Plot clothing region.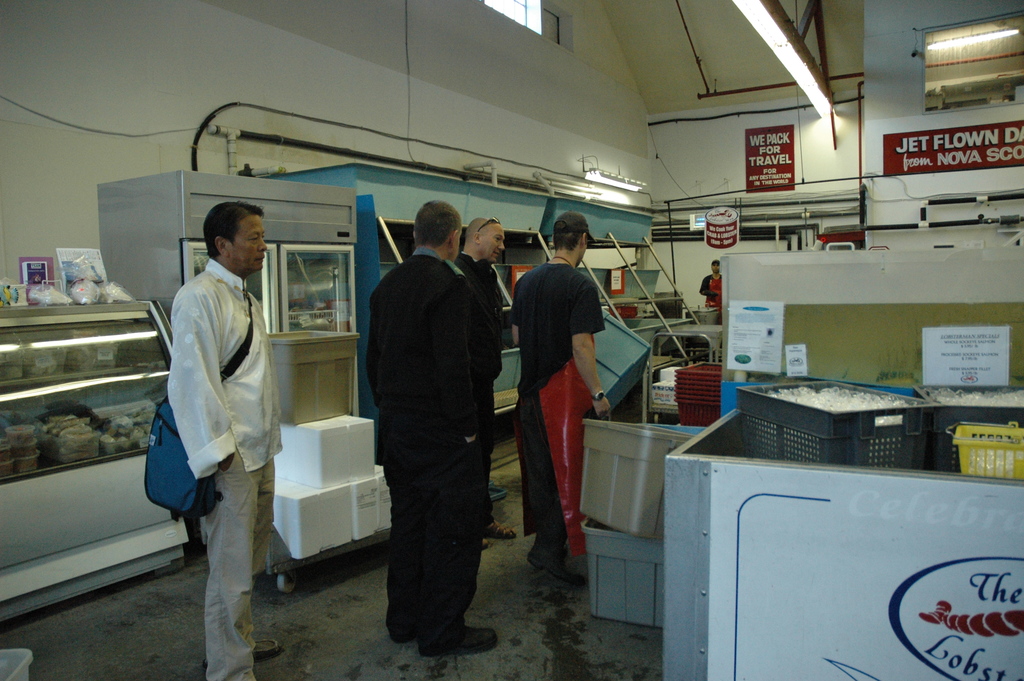
Plotted at bbox=(452, 249, 502, 524).
